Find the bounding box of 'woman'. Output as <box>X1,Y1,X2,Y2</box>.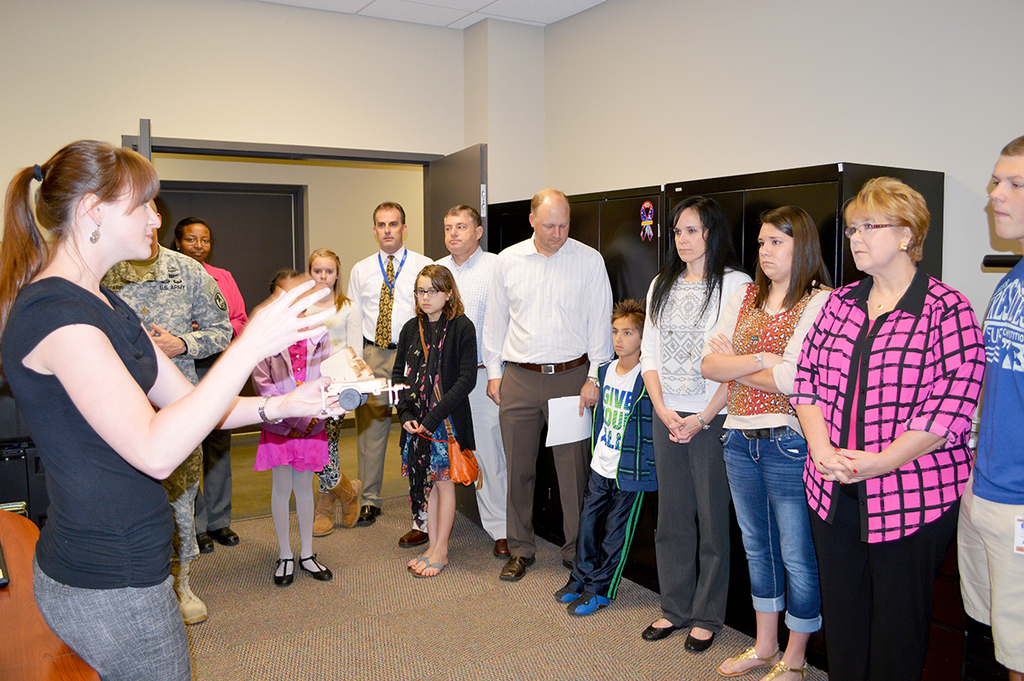
<box>99,197,233,624</box>.
